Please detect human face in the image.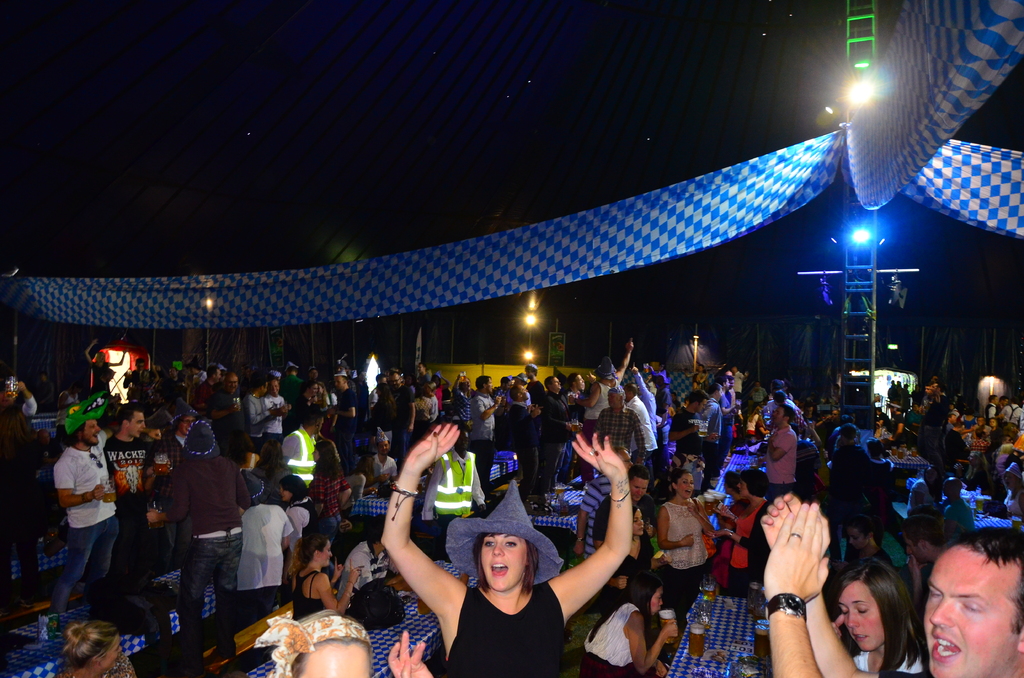
pyautogui.locateOnScreen(605, 391, 617, 405).
